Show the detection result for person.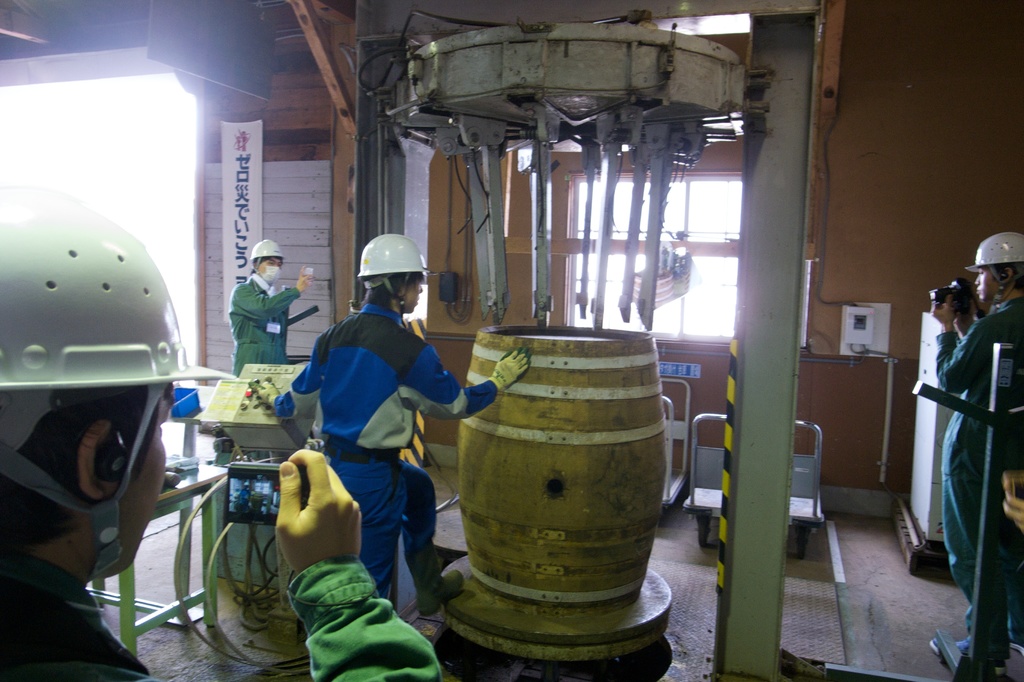
[left=231, top=240, right=312, bottom=377].
